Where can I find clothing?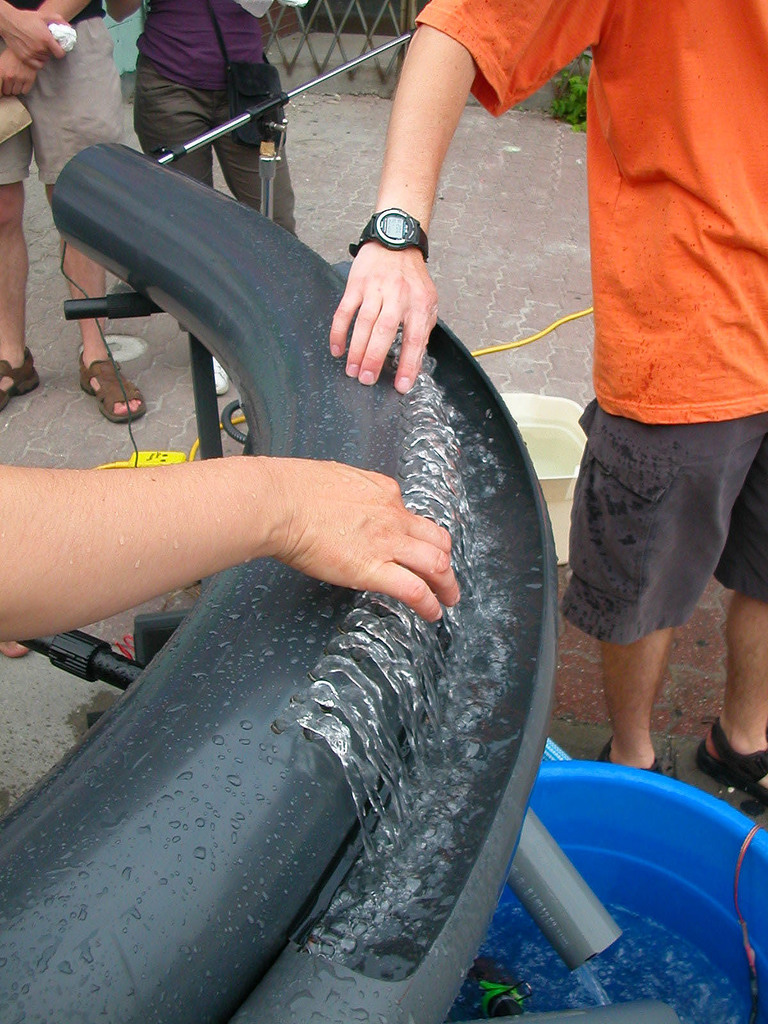
You can find it at <box>0,0,120,188</box>.
